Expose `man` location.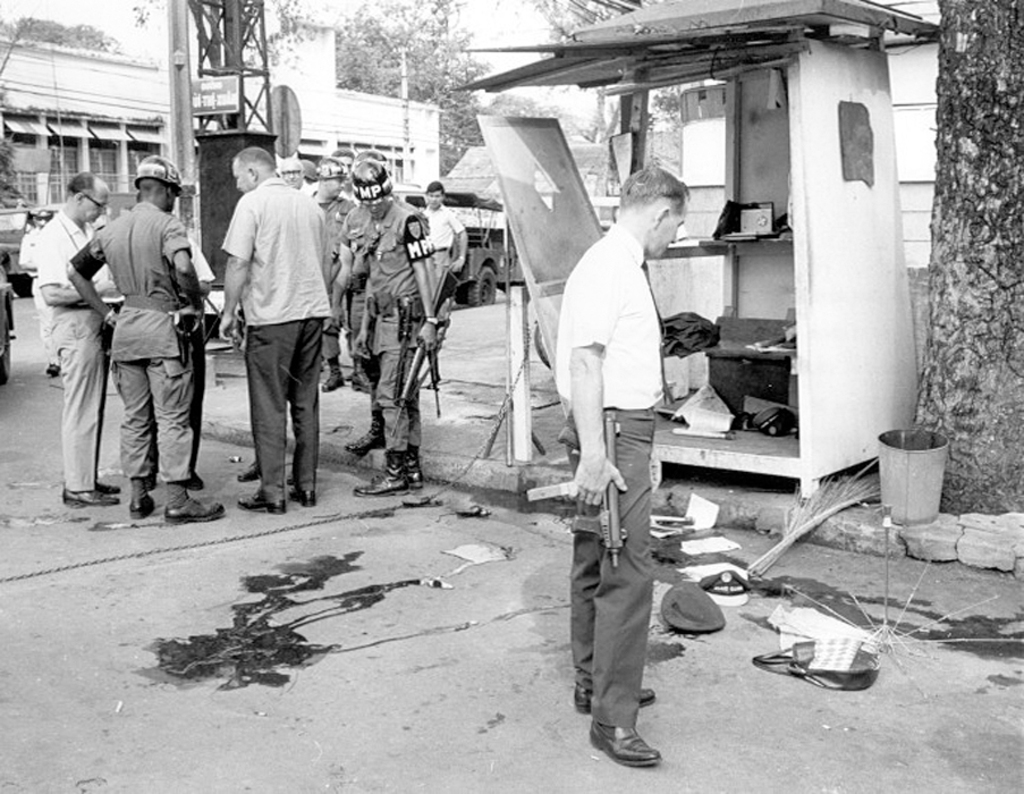
Exposed at <box>299,158,318,179</box>.
